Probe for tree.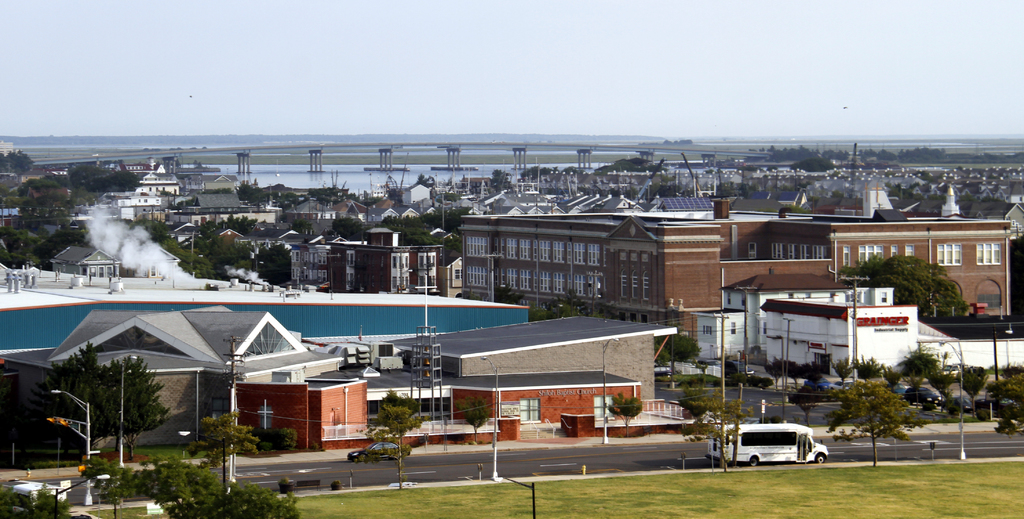
Probe result: box=[0, 230, 86, 264].
